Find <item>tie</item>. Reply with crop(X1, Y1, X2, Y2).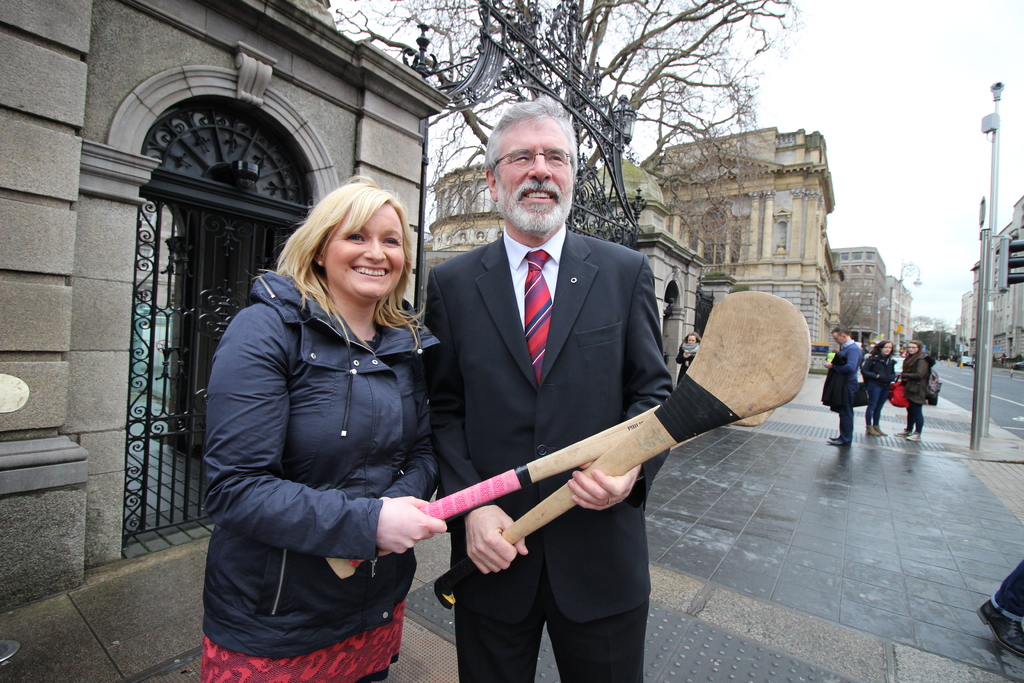
crop(521, 247, 554, 383).
